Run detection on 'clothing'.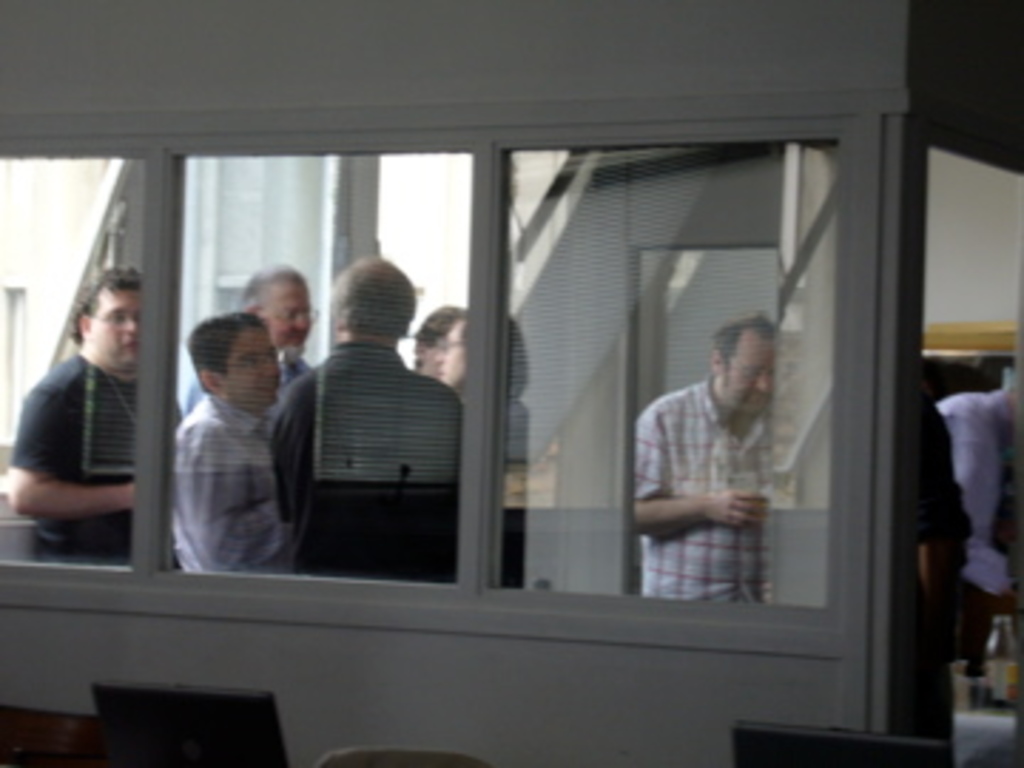
Result: detection(6, 347, 182, 566).
